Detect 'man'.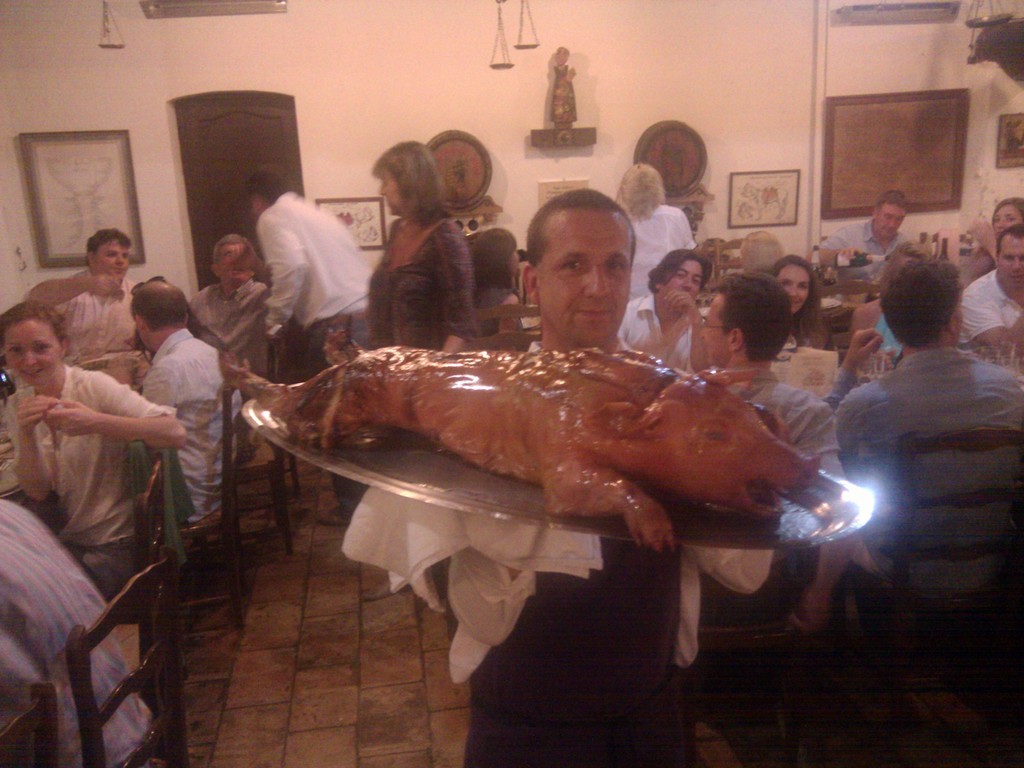
Detected at bbox=[622, 253, 704, 381].
